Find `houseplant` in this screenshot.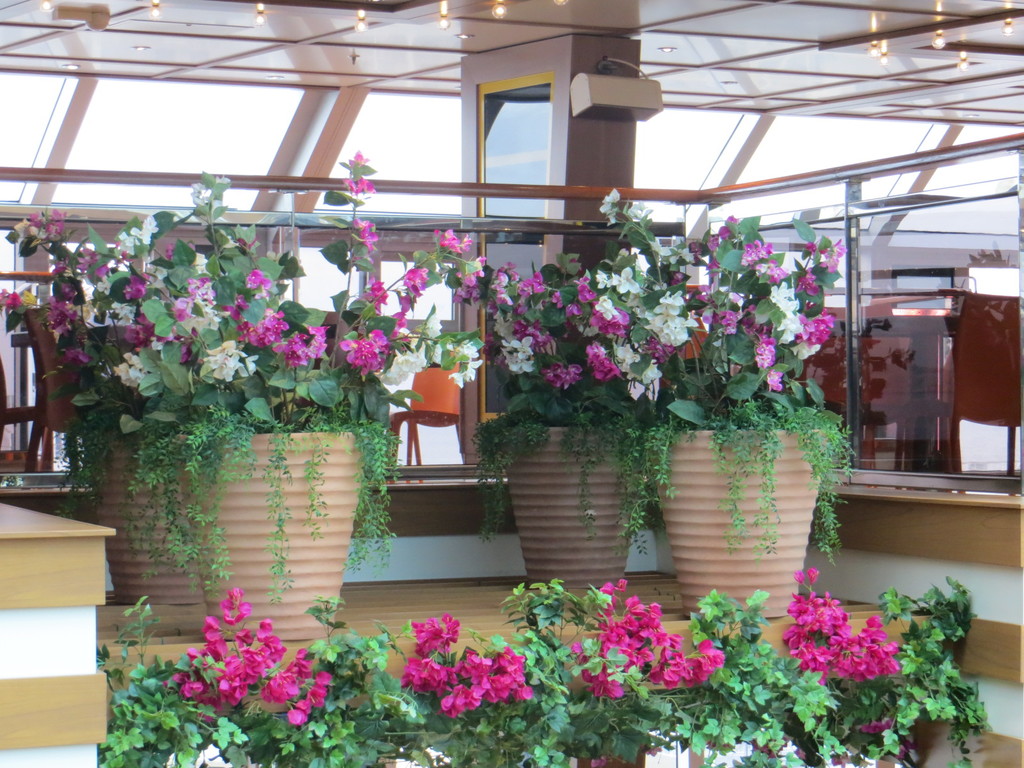
The bounding box for `houseplant` is bbox(0, 163, 458, 646).
